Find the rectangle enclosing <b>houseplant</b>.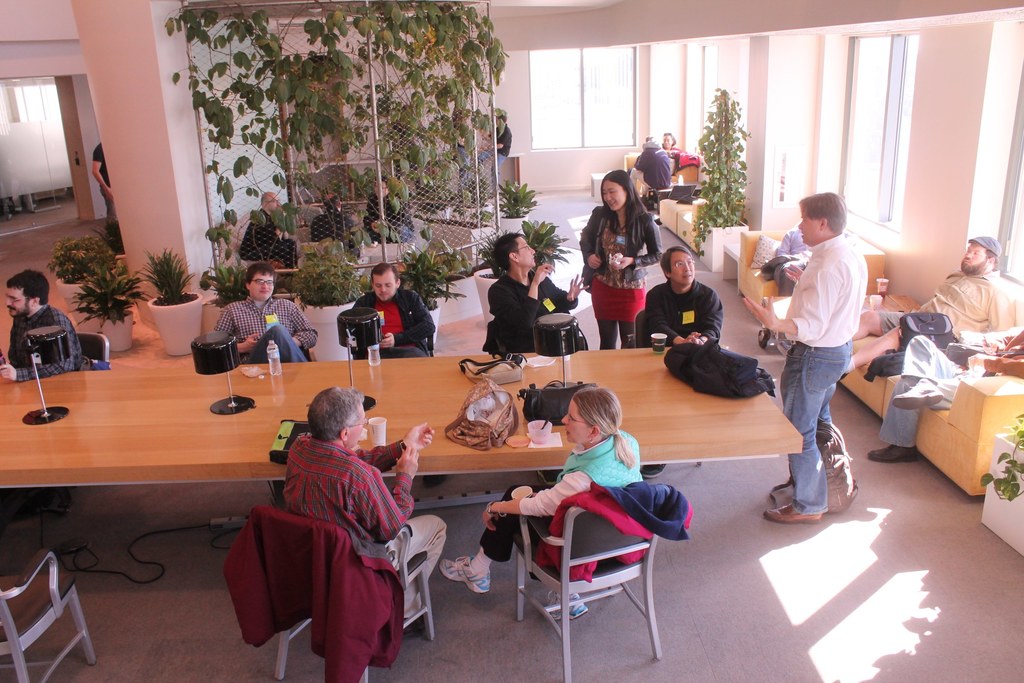
bbox=[470, 228, 509, 326].
